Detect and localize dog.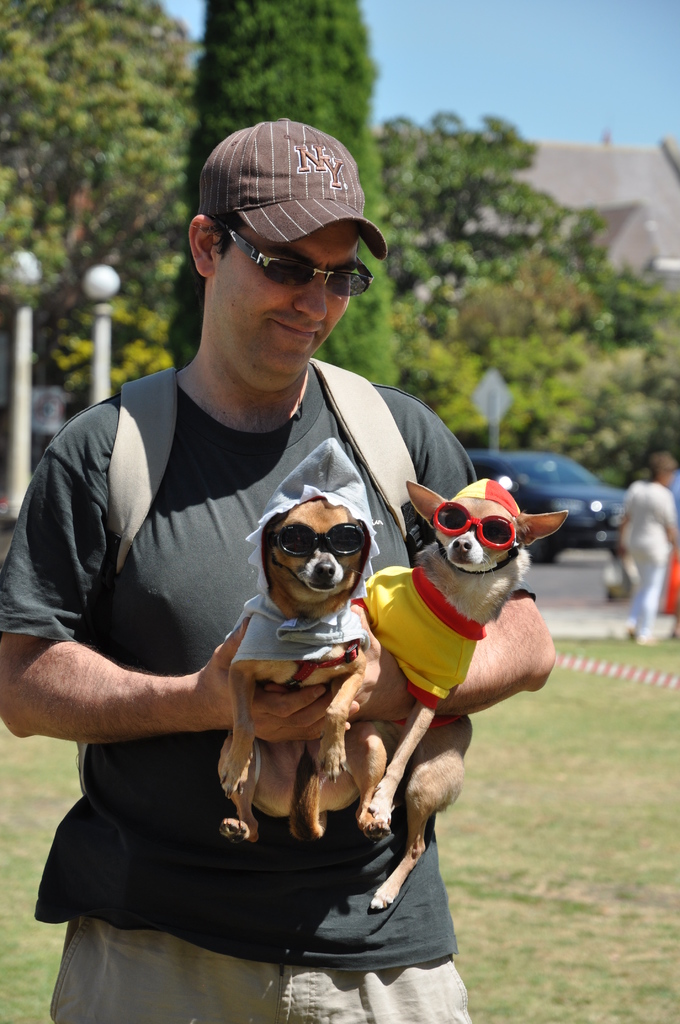
Localized at 222 494 369 842.
